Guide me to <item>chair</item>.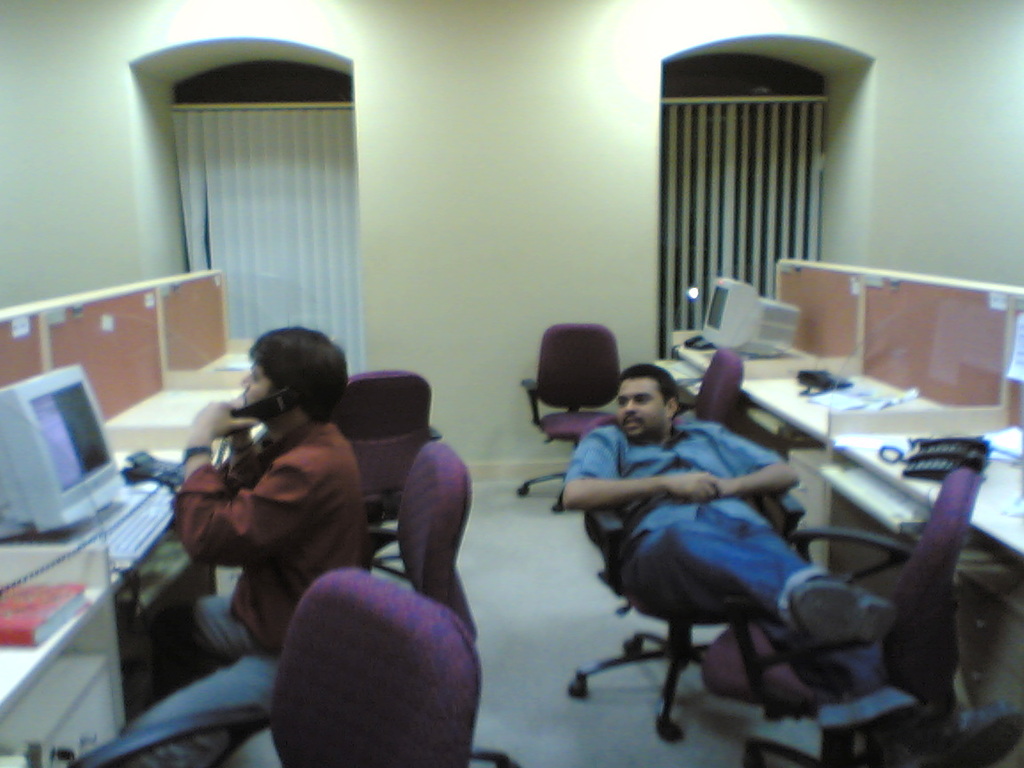
Guidance: box(517, 320, 621, 514).
